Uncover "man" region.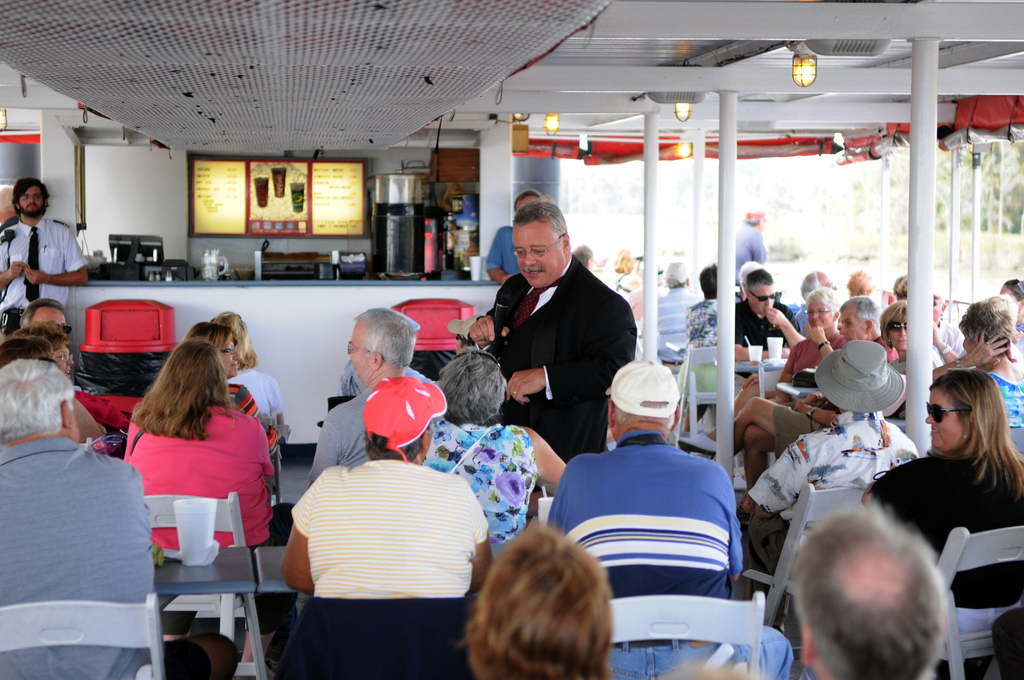
Uncovered: 932:291:964:362.
